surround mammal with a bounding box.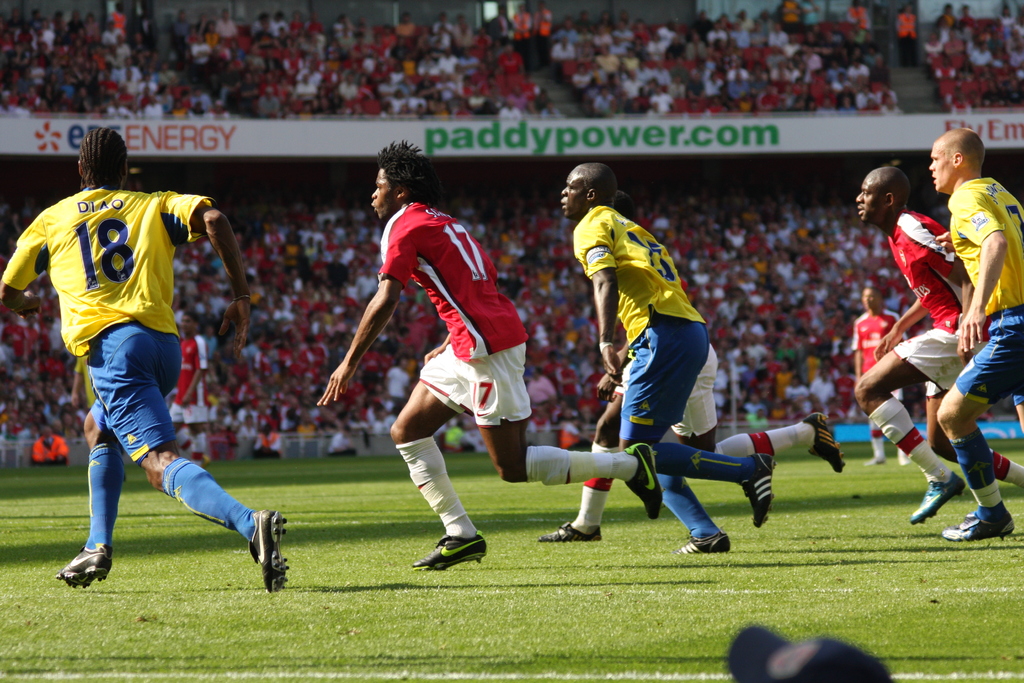
(854,167,1023,525).
